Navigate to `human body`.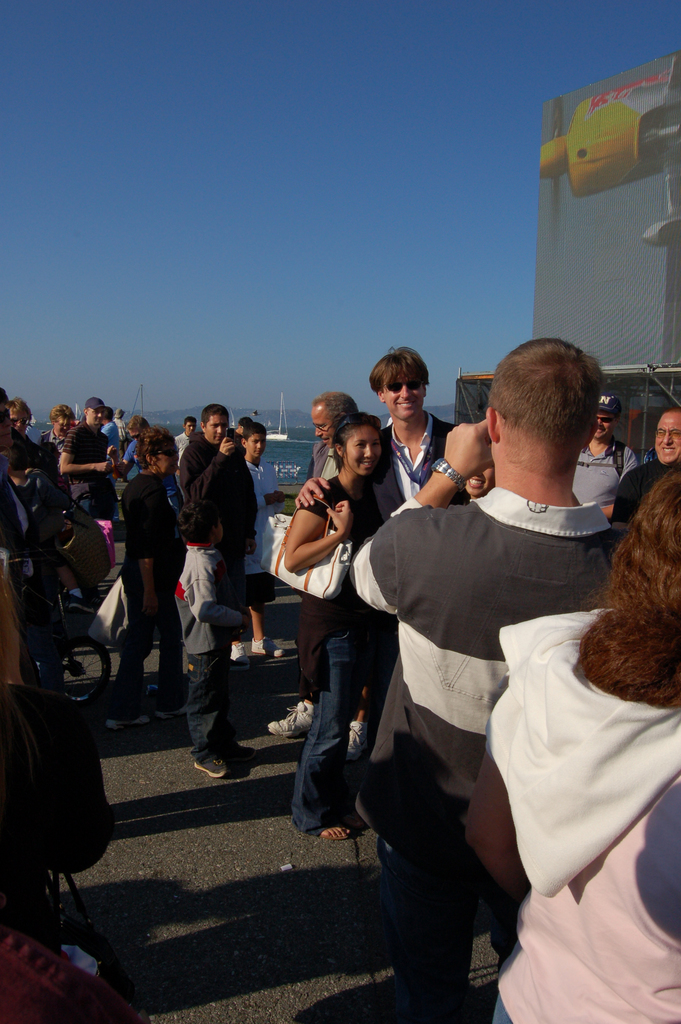
Navigation target: bbox=(181, 432, 258, 672).
